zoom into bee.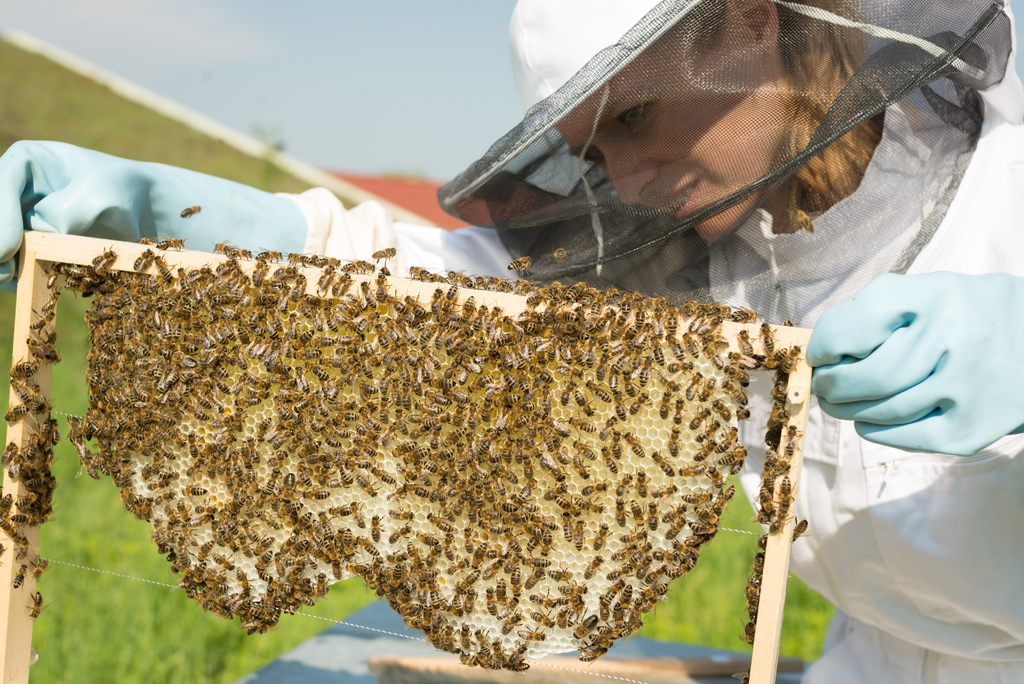
Zoom target: [left=428, top=418, right=441, bottom=447].
